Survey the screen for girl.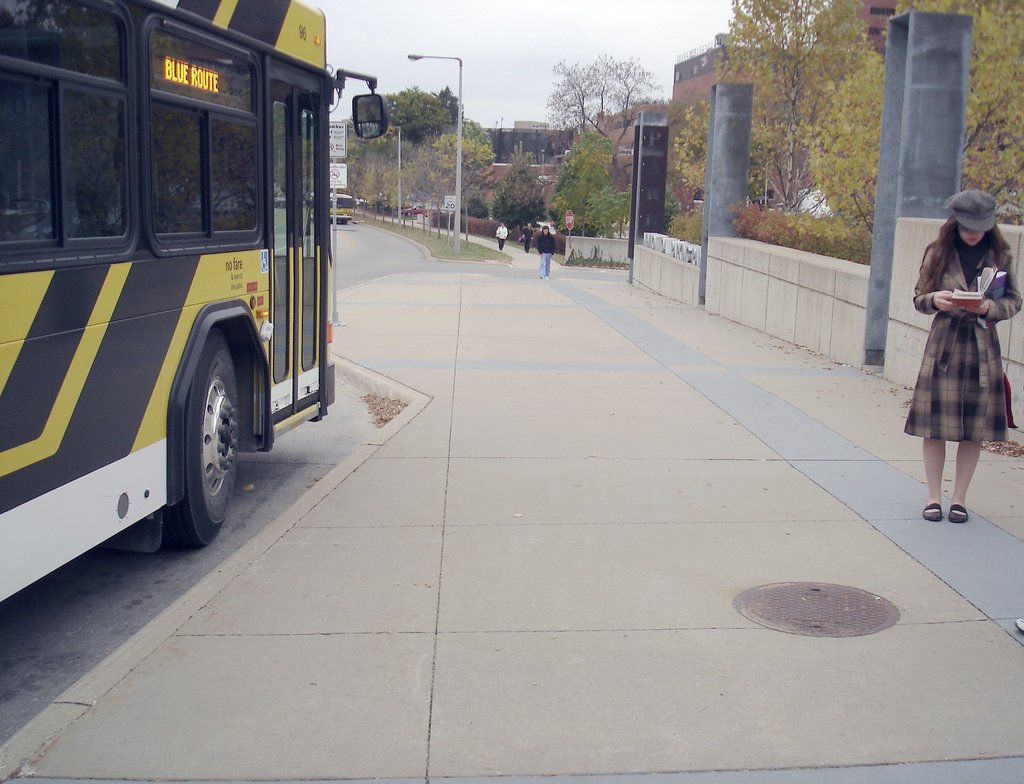
Survey found: [903, 186, 1022, 522].
